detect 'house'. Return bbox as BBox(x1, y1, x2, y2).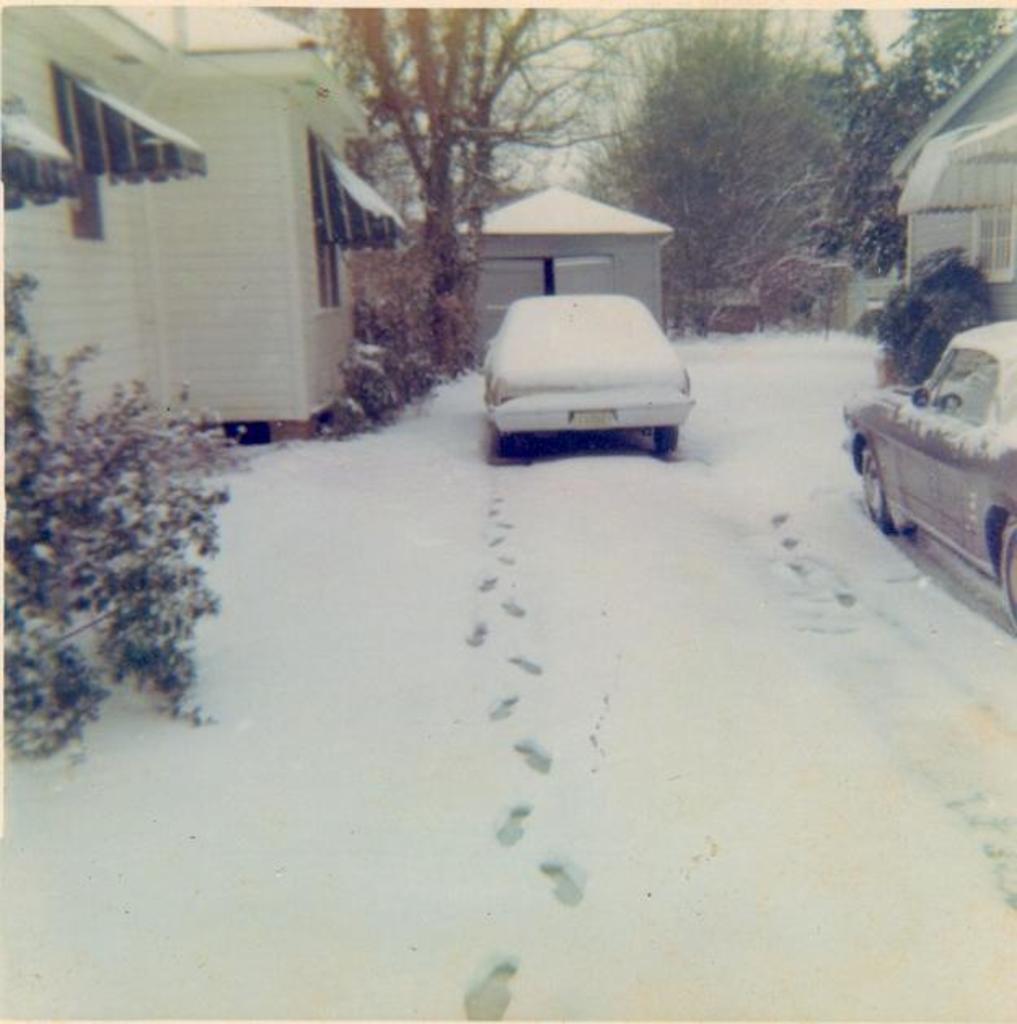
BBox(463, 184, 694, 347).
